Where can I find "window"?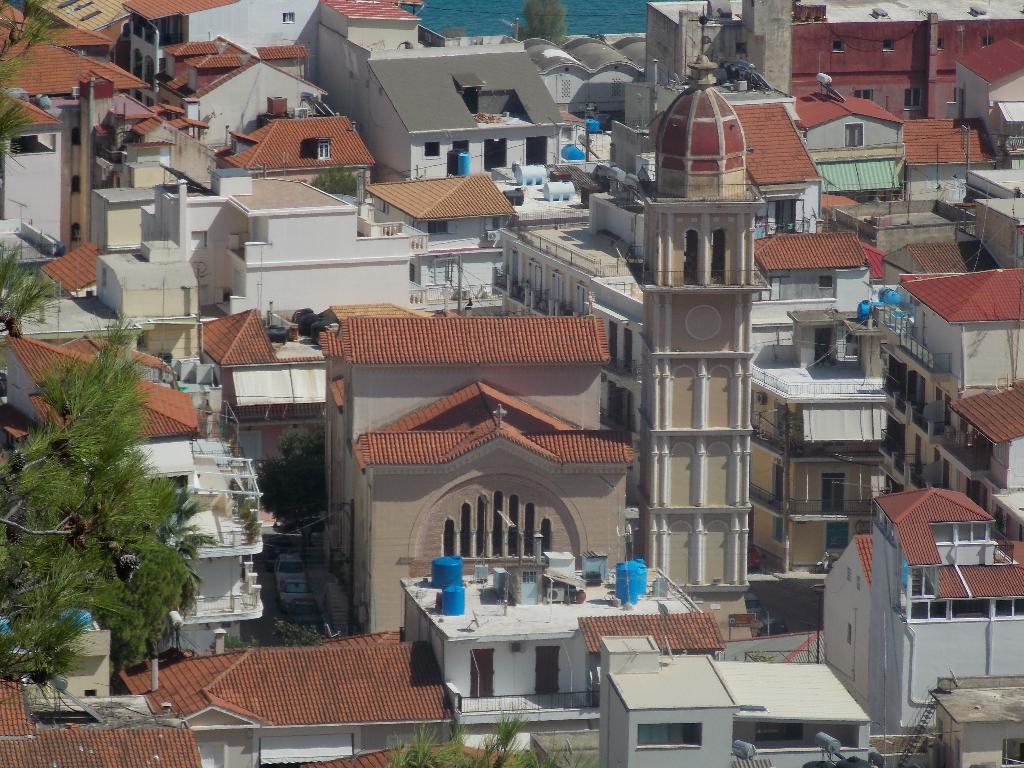
You can find it at x1=854, y1=91, x2=874, y2=102.
